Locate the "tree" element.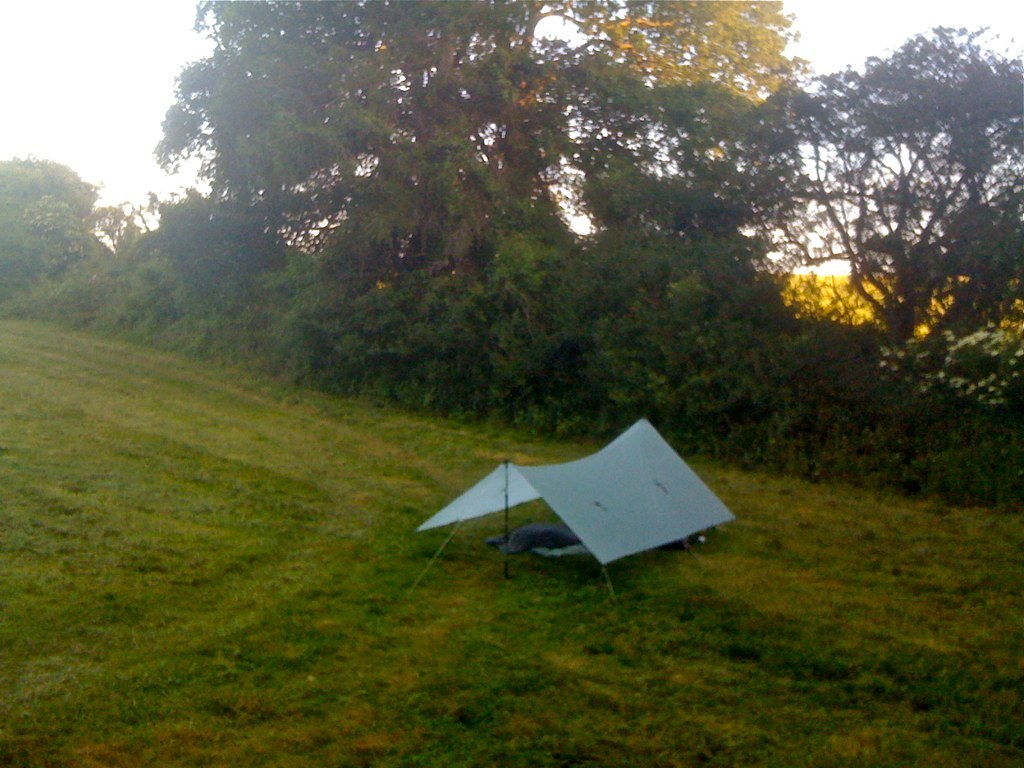
Element bbox: 145,0,816,306.
